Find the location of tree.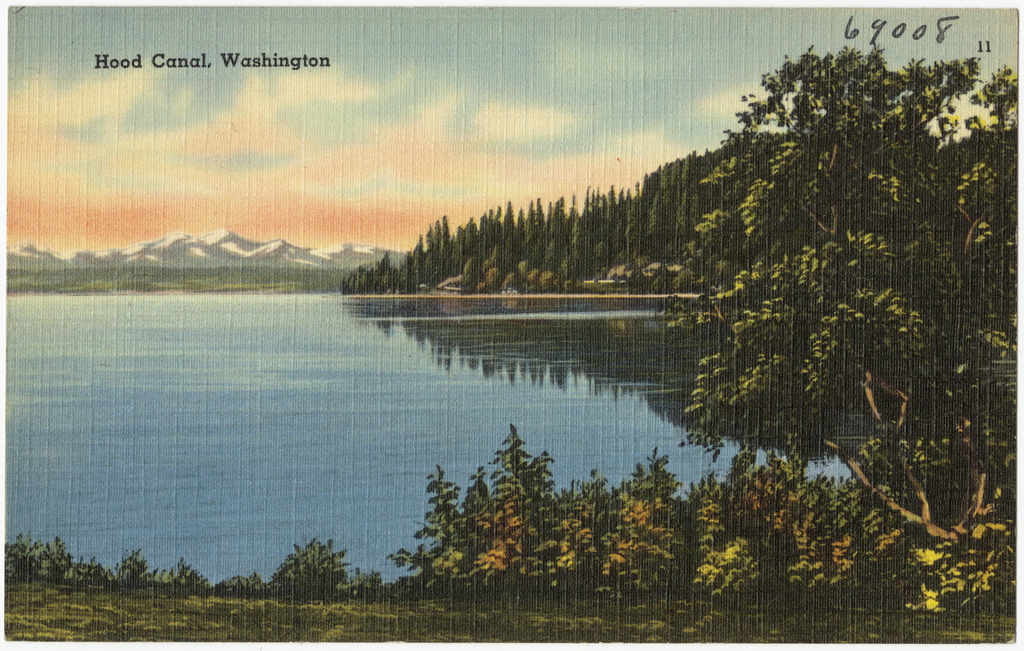
Location: (267, 538, 344, 603).
